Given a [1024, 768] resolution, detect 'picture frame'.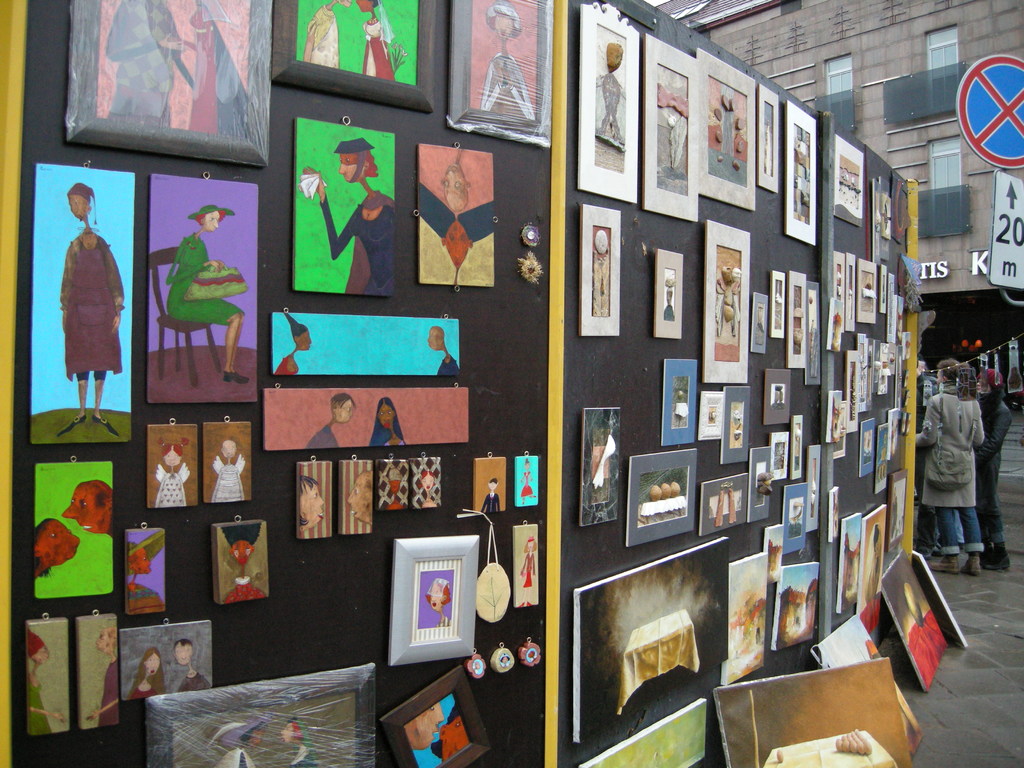
642/35/700/223.
